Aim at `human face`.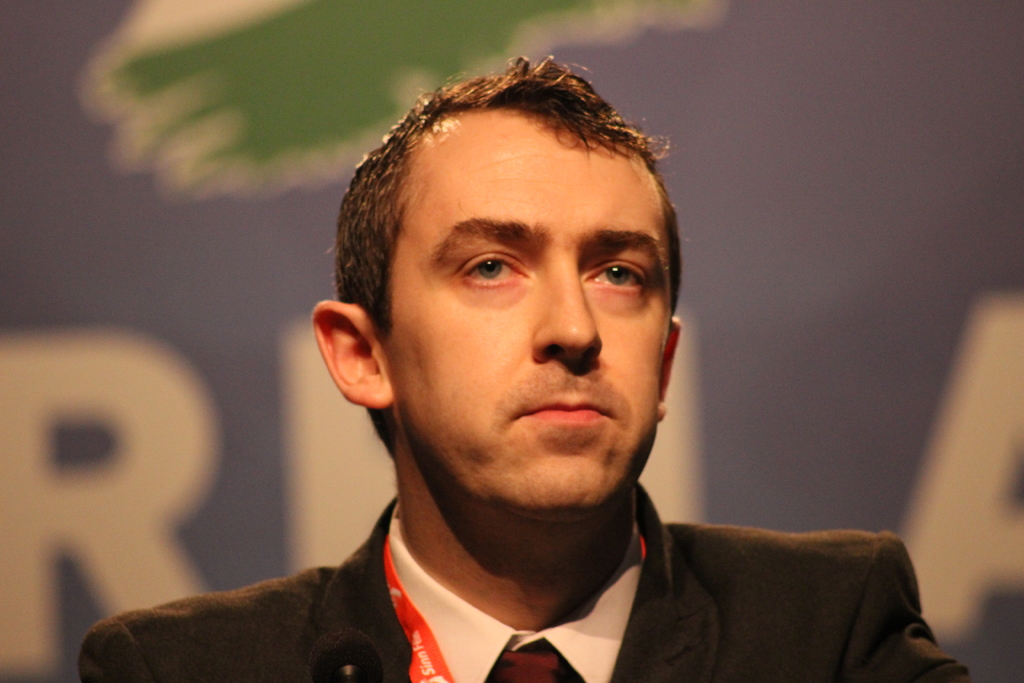
Aimed at bbox(386, 122, 671, 518).
